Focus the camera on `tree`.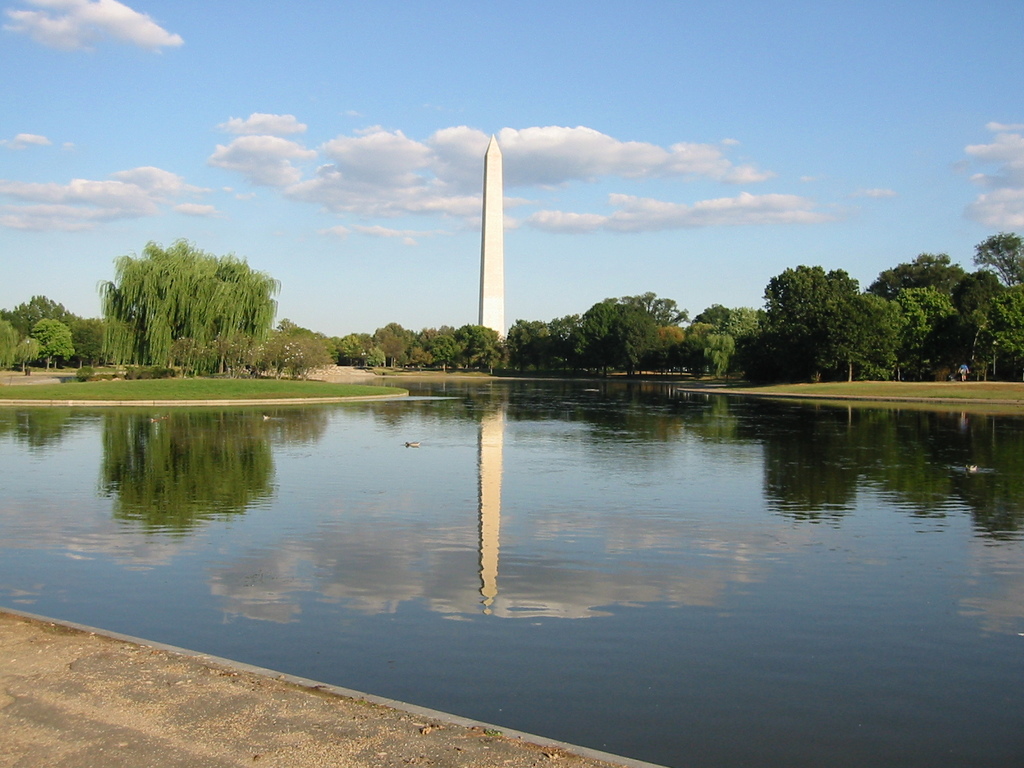
Focus region: 550 312 579 374.
